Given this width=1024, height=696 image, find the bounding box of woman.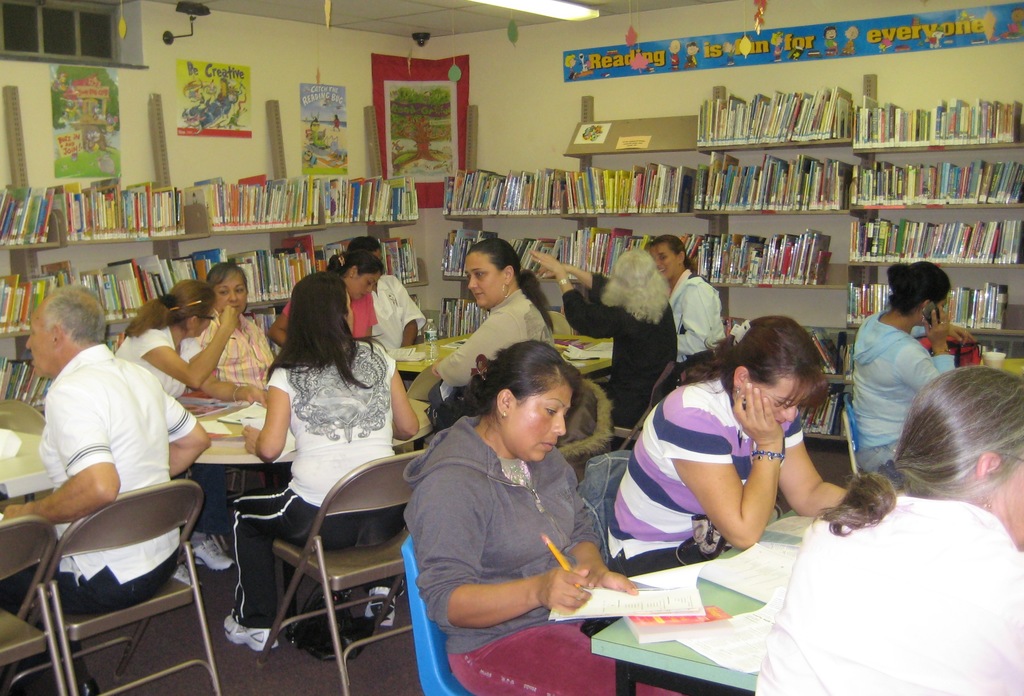
box=[198, 258, 286, 400].
